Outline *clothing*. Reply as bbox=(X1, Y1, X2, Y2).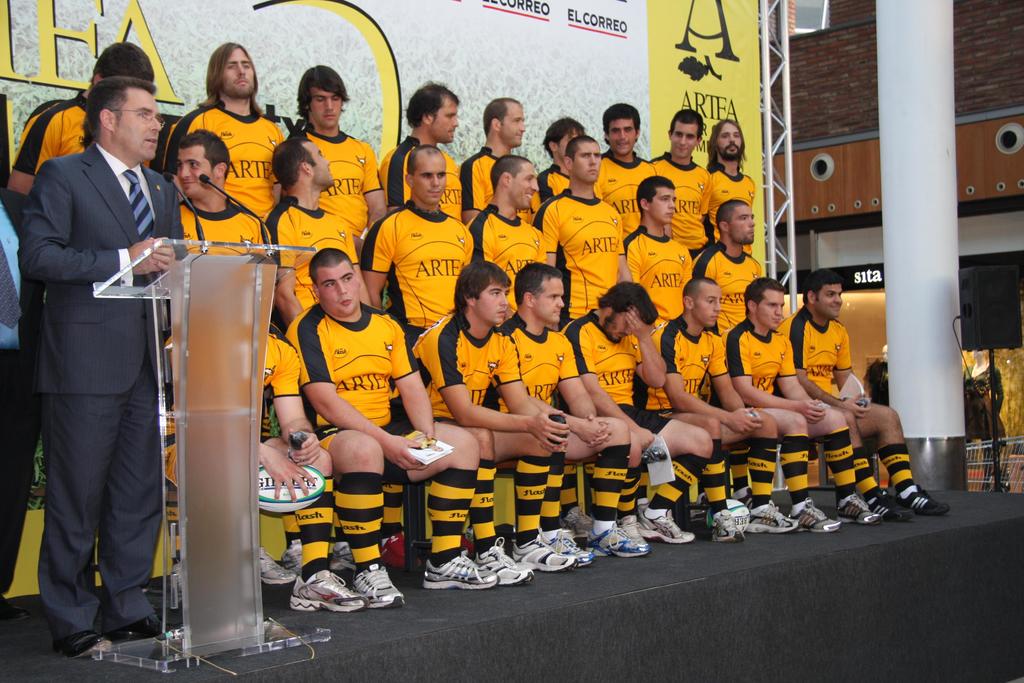
bbox=(781, 302, 909, 497).
